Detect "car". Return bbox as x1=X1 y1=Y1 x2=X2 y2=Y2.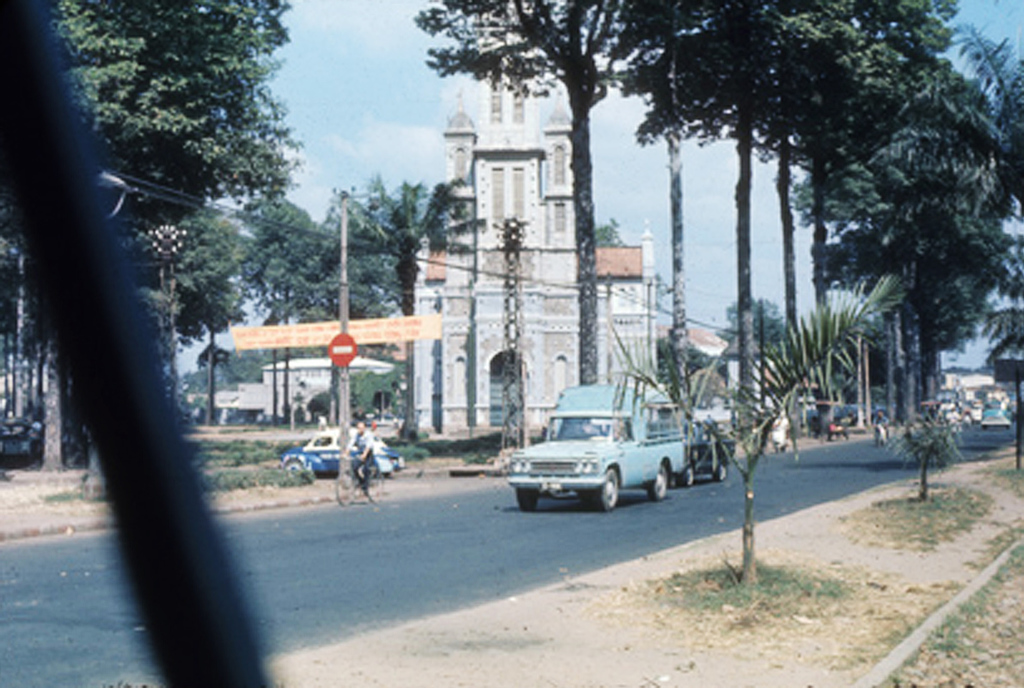
x1=645 y1=418 x2=734 y2=489.
